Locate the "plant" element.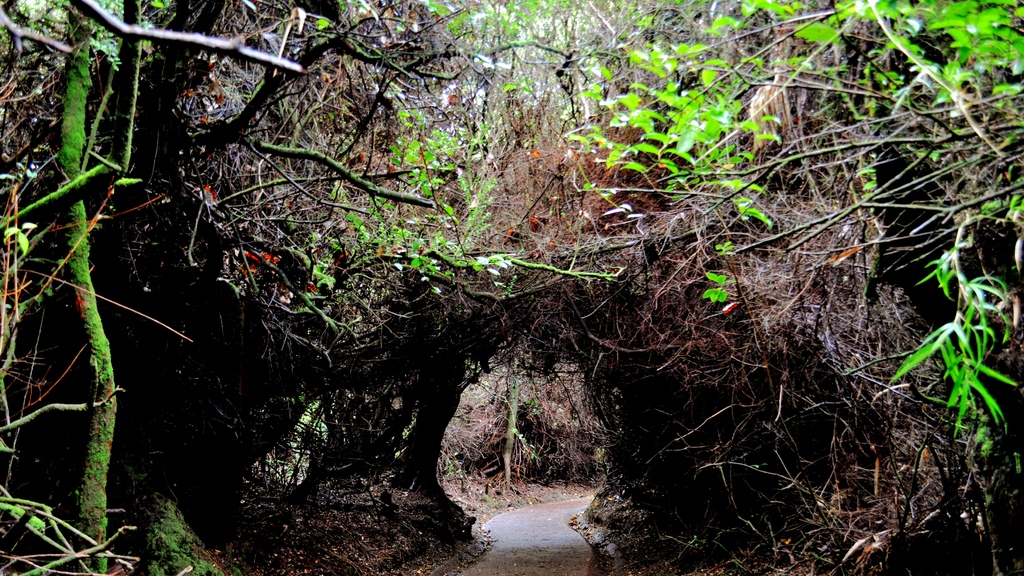
Element bbox: crop(461, 251, 505, 273).
